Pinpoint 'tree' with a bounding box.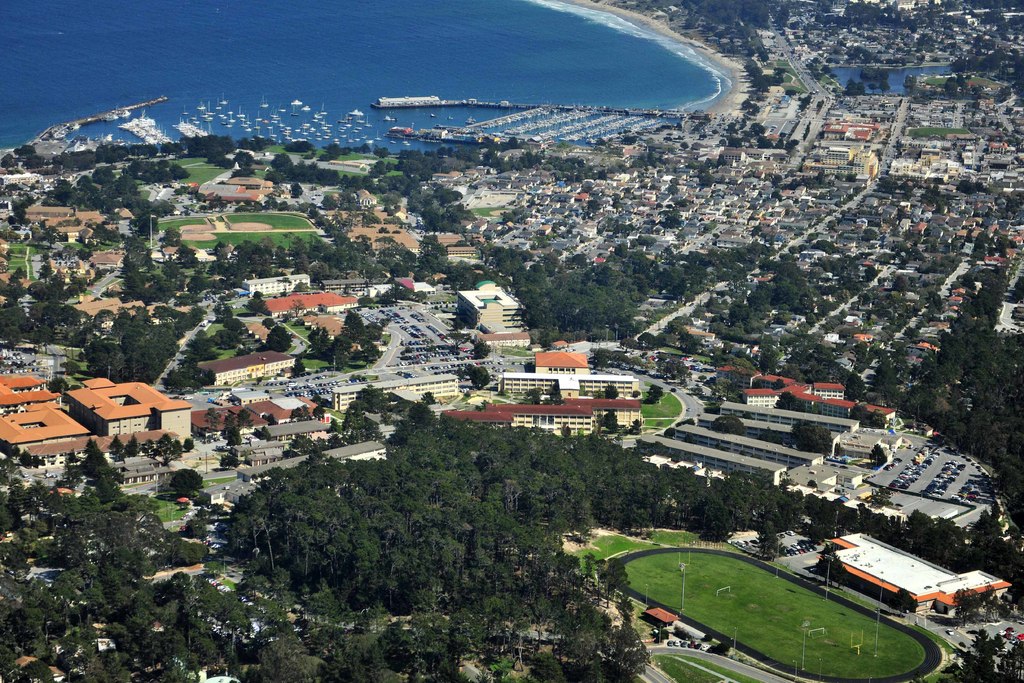
locate(550, 378, 563, 403).
